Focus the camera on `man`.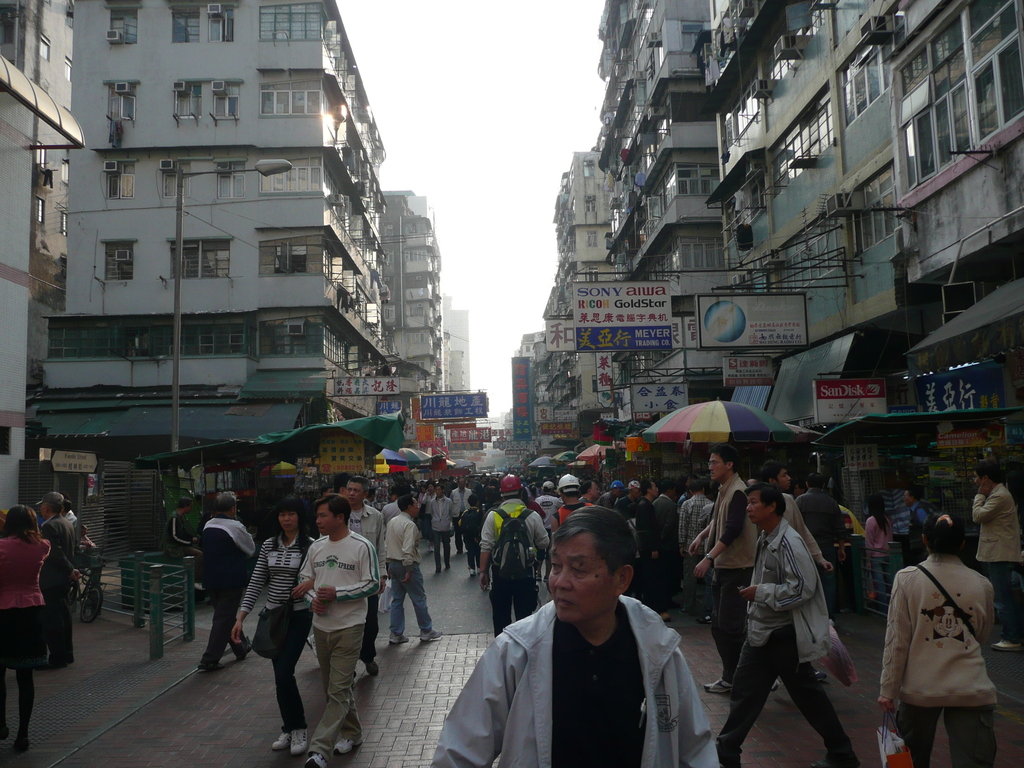
Focus region: 156,499,204,565.
